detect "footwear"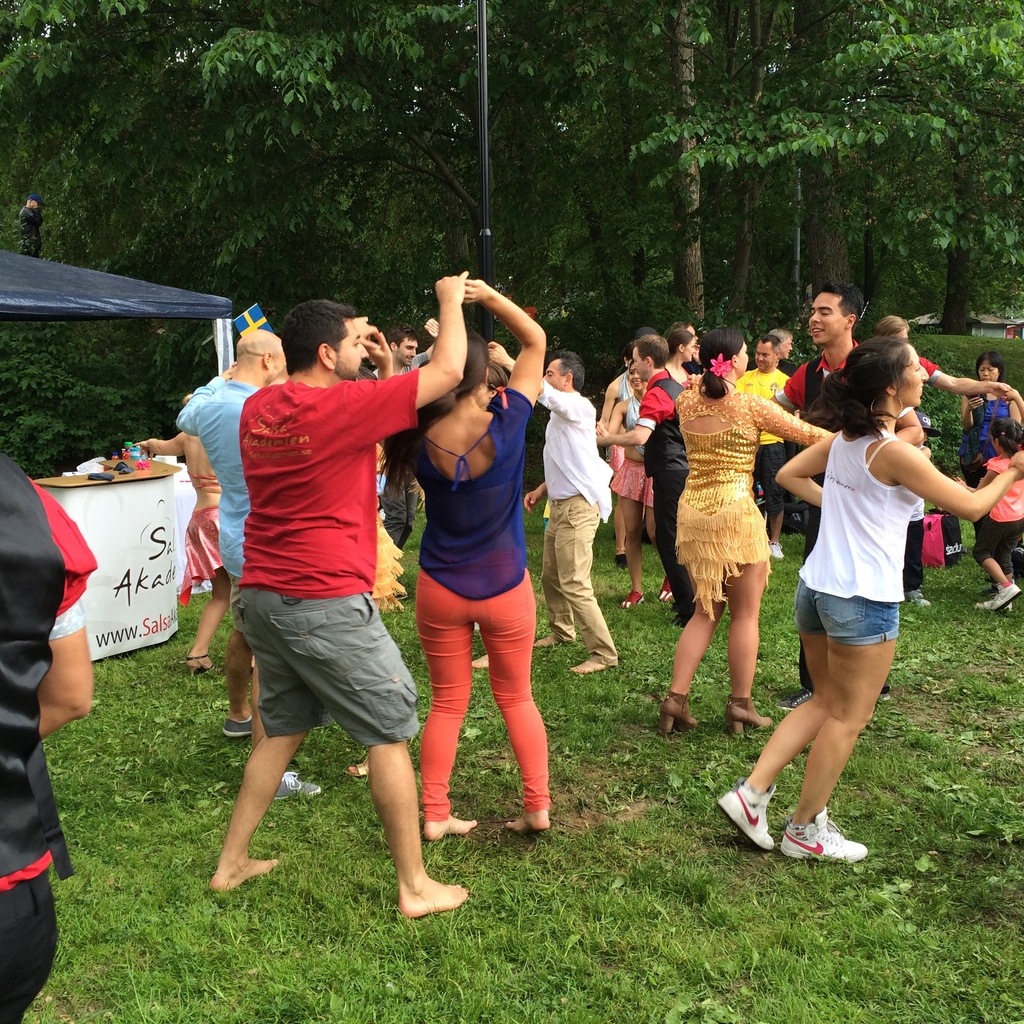
x1=392 y1=590 x2=408 y2=601
